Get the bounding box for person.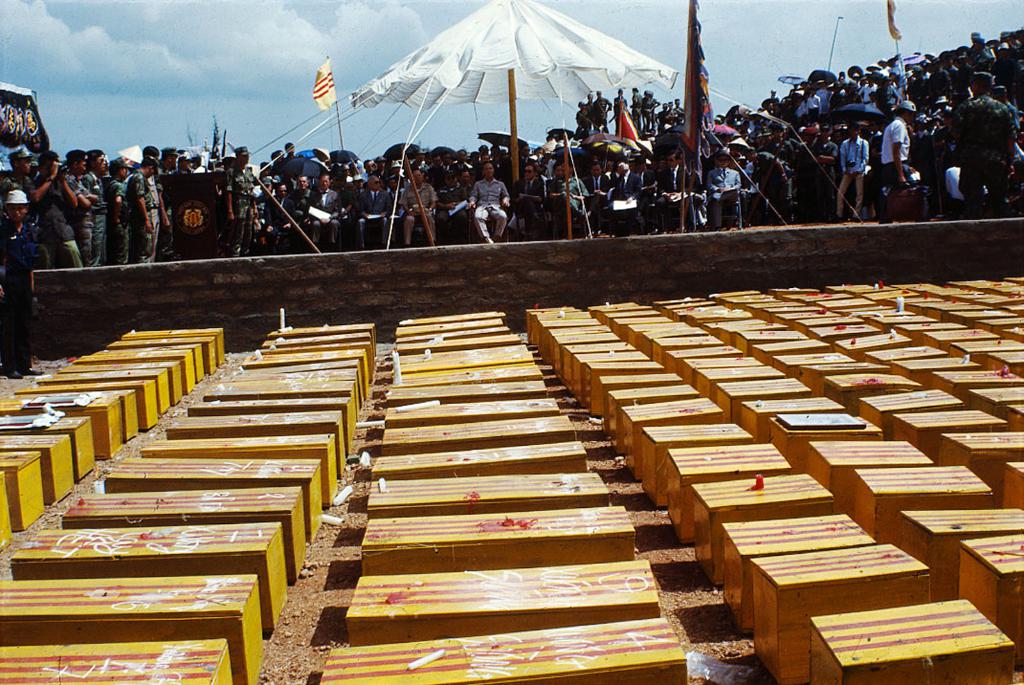
region(612, 84, 627, 141).
